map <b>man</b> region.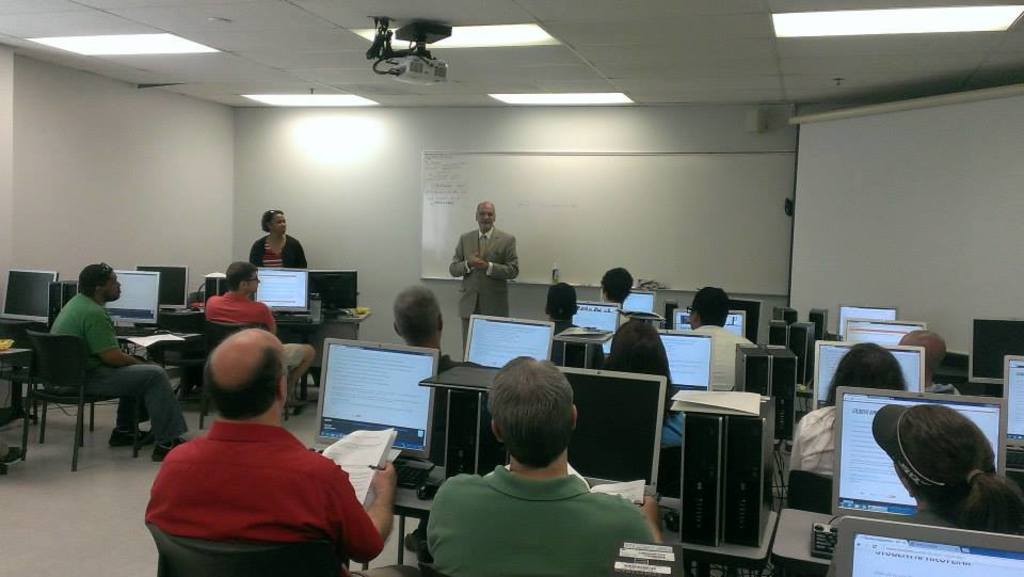
Mapped to [left=545, top=278, right=601, bottom=367].
